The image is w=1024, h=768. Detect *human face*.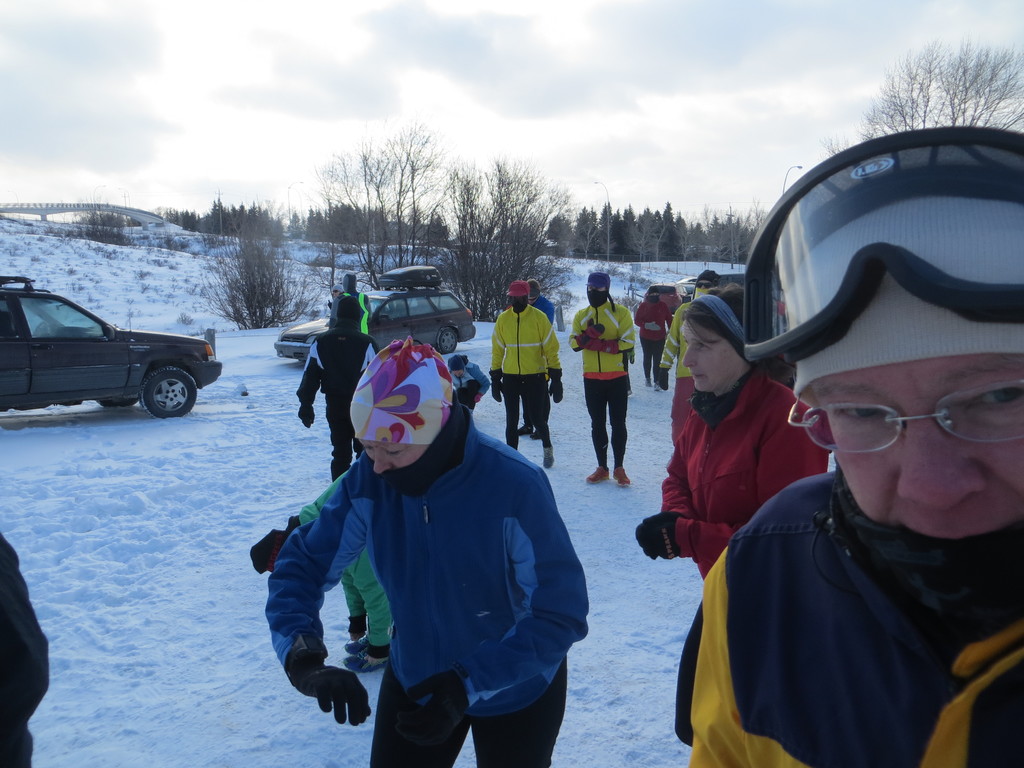
Detection: (x1=678, y1=324, x2=732, y2=397).
